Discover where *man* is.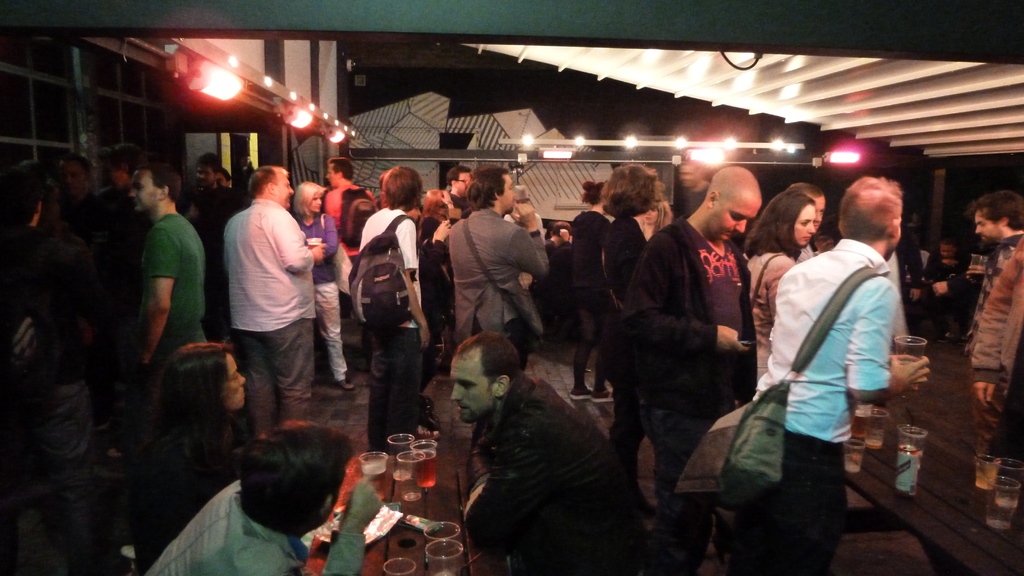
Discovered at (943,189,1023,452).
